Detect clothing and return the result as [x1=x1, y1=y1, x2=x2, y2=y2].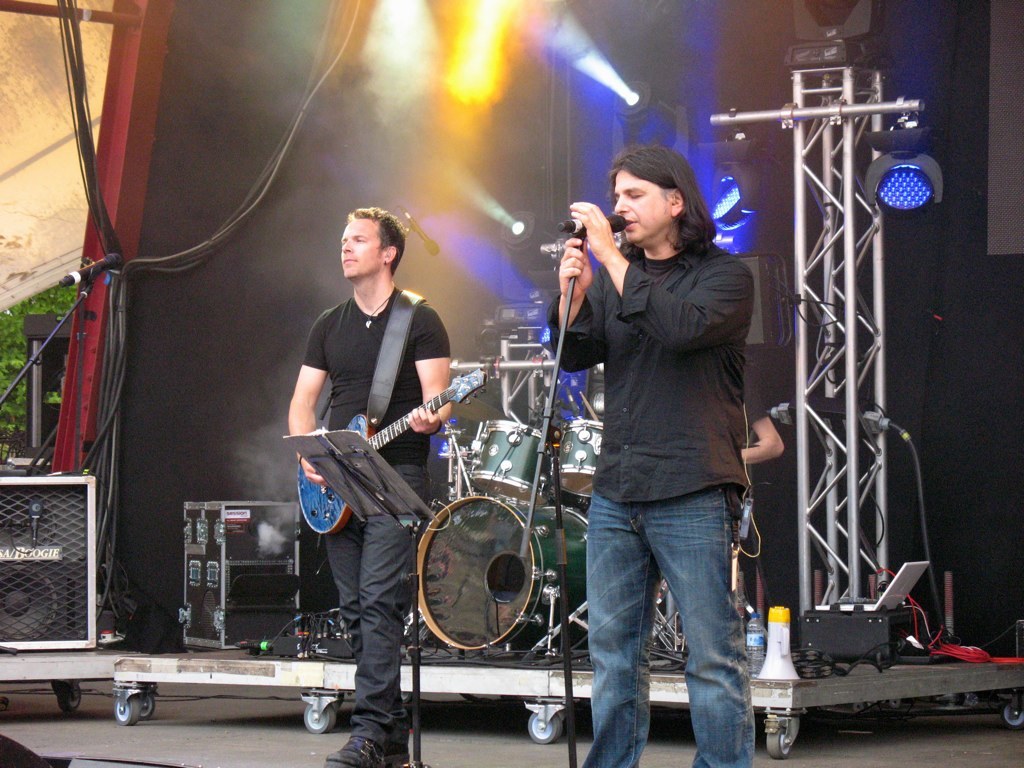
[x1=283, y1=209, x2=467, y2=704].
